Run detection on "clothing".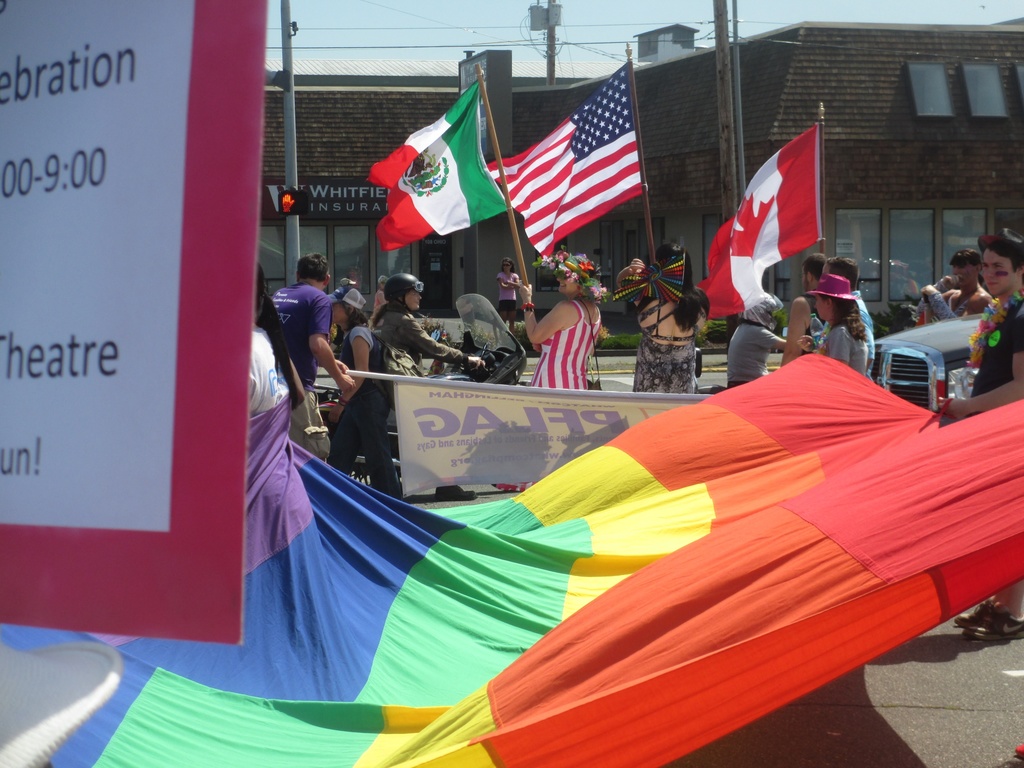
Result: 269:268:332:468.
